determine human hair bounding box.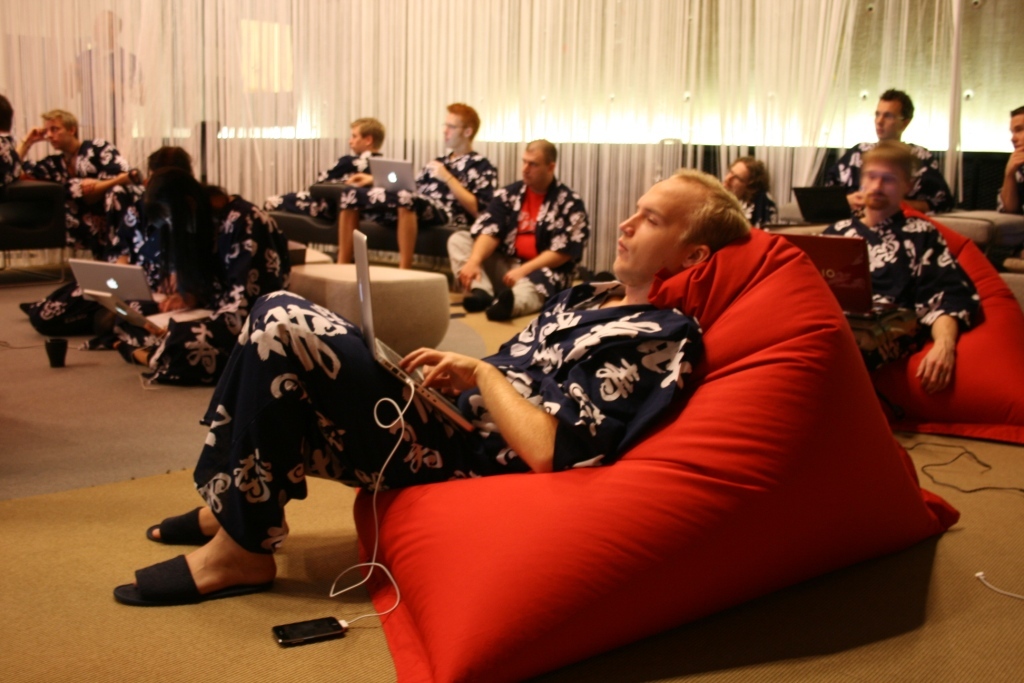
Determined: [left=1008, top=99, right=1023, bottom=117].
